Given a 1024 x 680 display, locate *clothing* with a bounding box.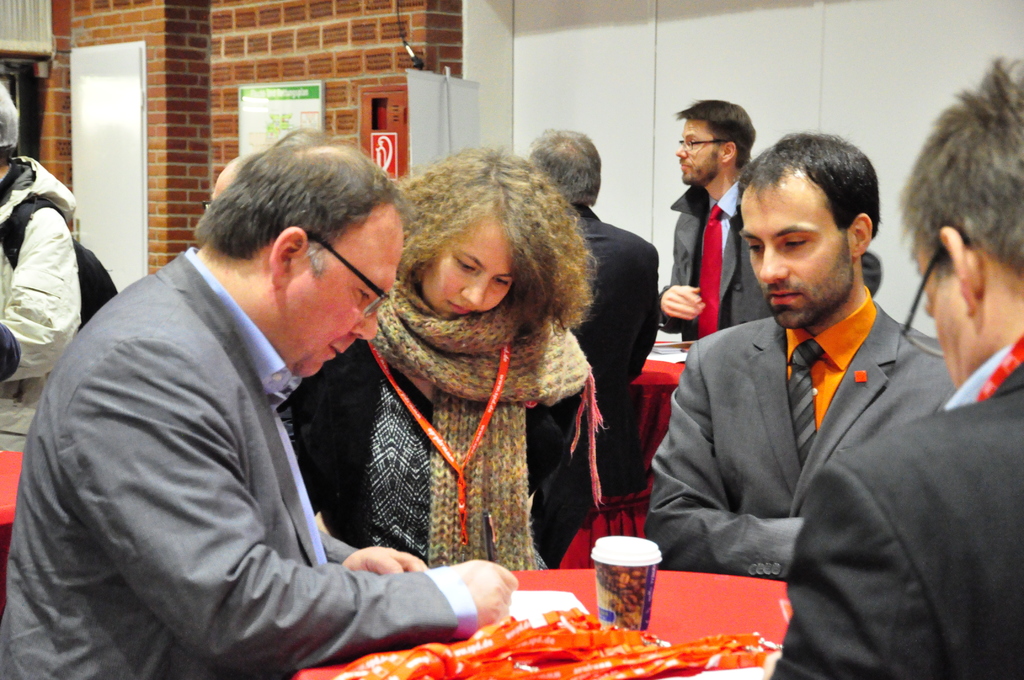
Located: 660:170:880:341.
